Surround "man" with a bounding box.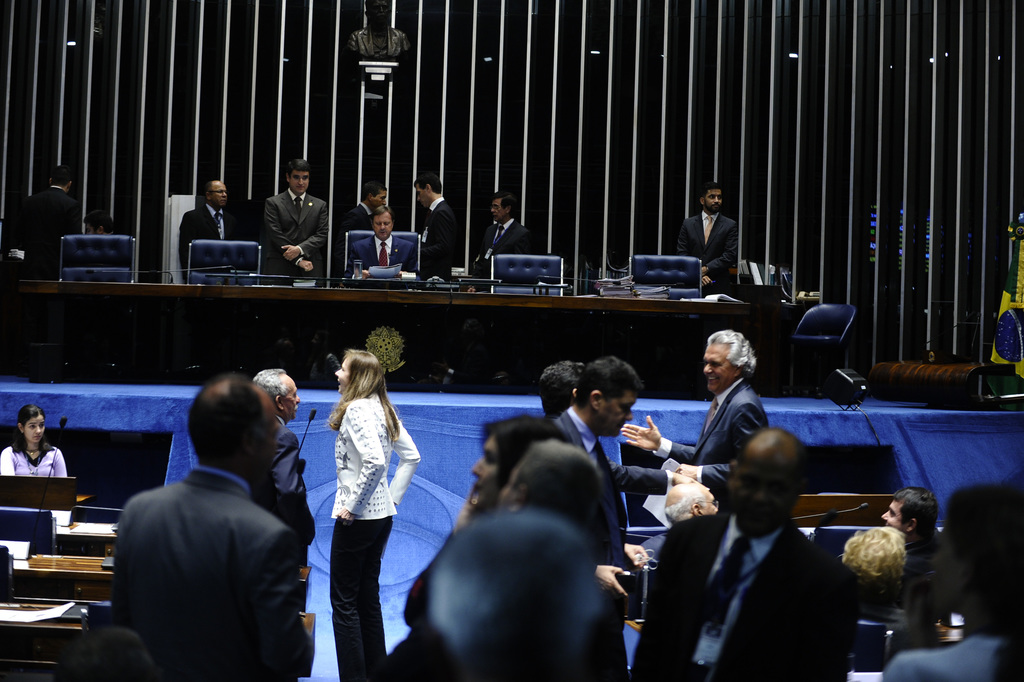
373,446,617,681.
